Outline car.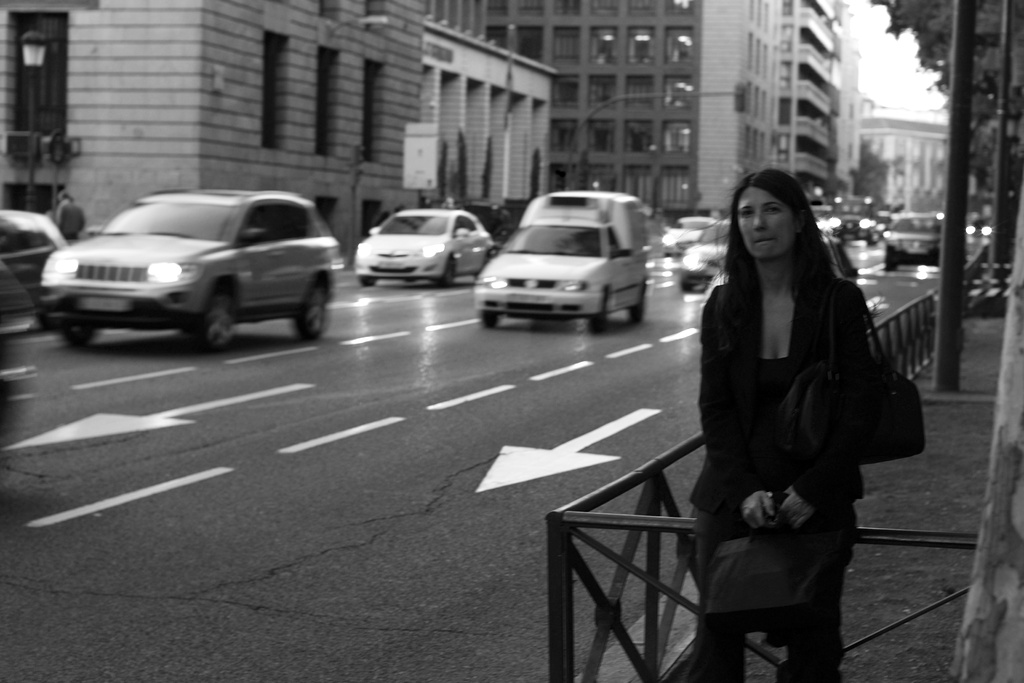
Outline: left=877, top=210, right=890, bottom=235.
